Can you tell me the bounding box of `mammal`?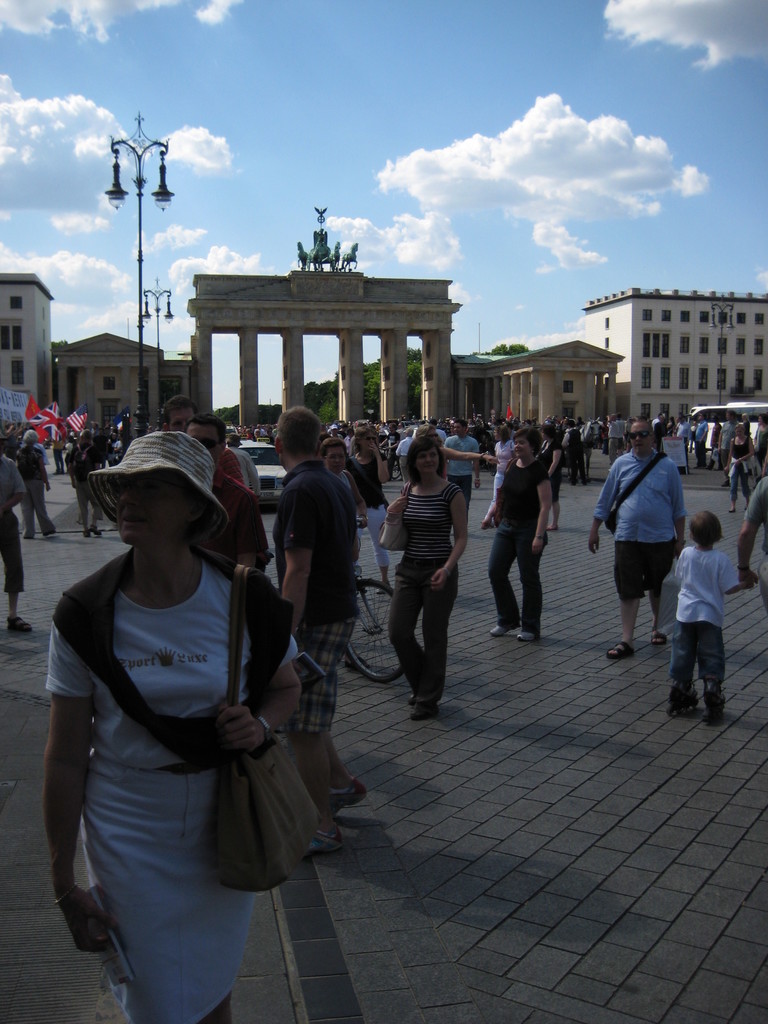
box(387, 422, 466, 719).
